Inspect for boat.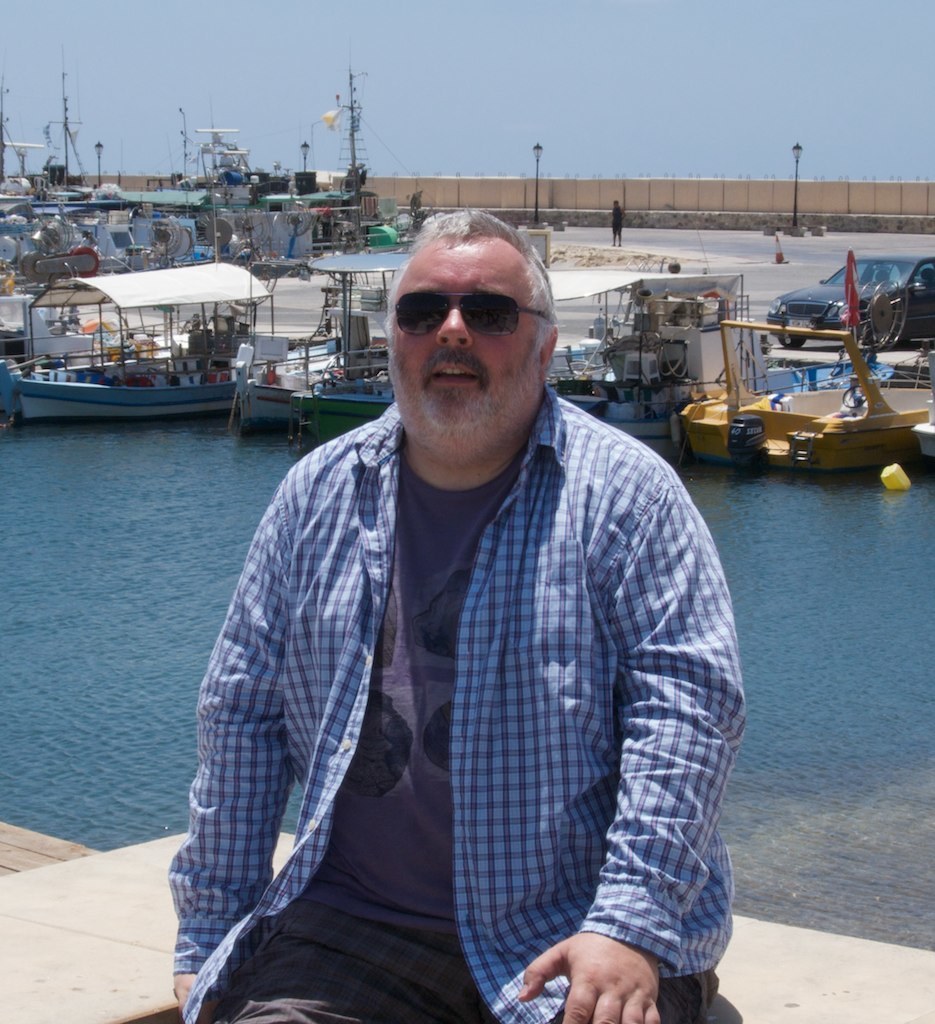
Inspection: x1=11, y1=265, x2=291, y2=412.
